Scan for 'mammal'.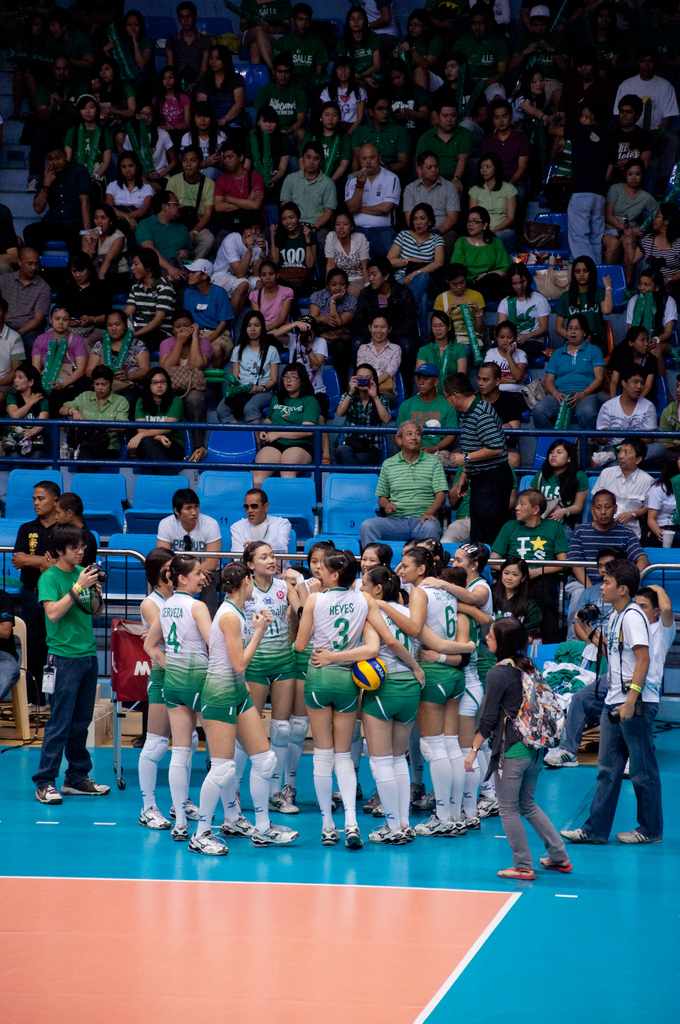
Scan result: box(23, 81, 77, 196).
